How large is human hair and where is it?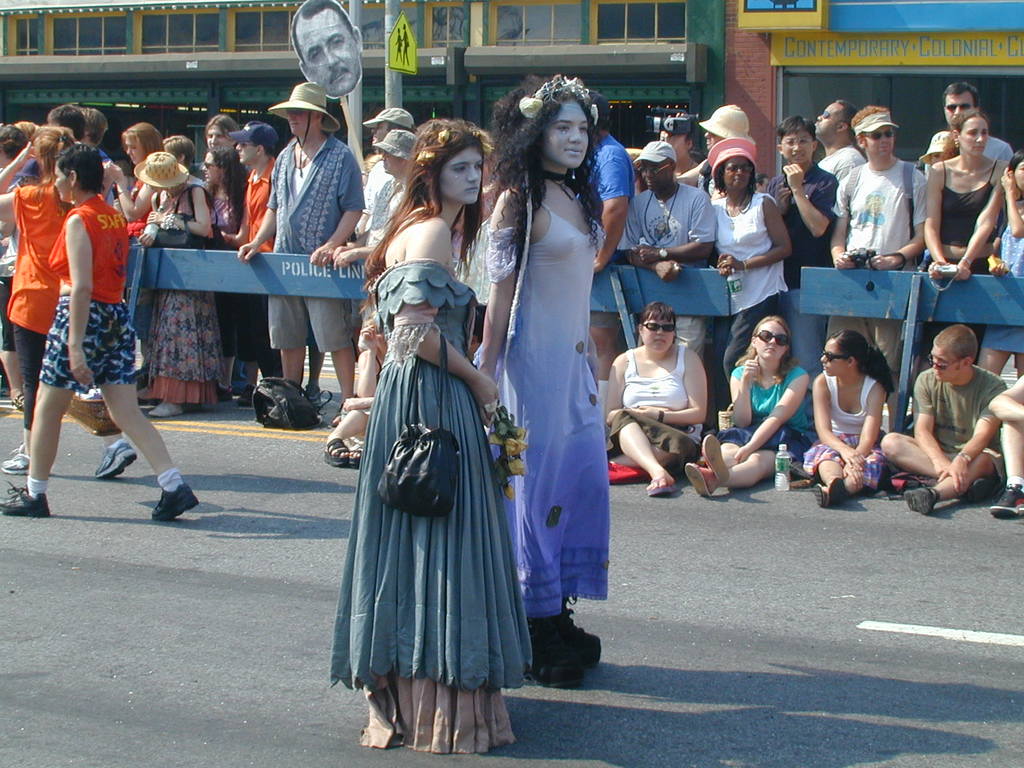
Bounding box: l=828, t=329, r=897, b=390.
